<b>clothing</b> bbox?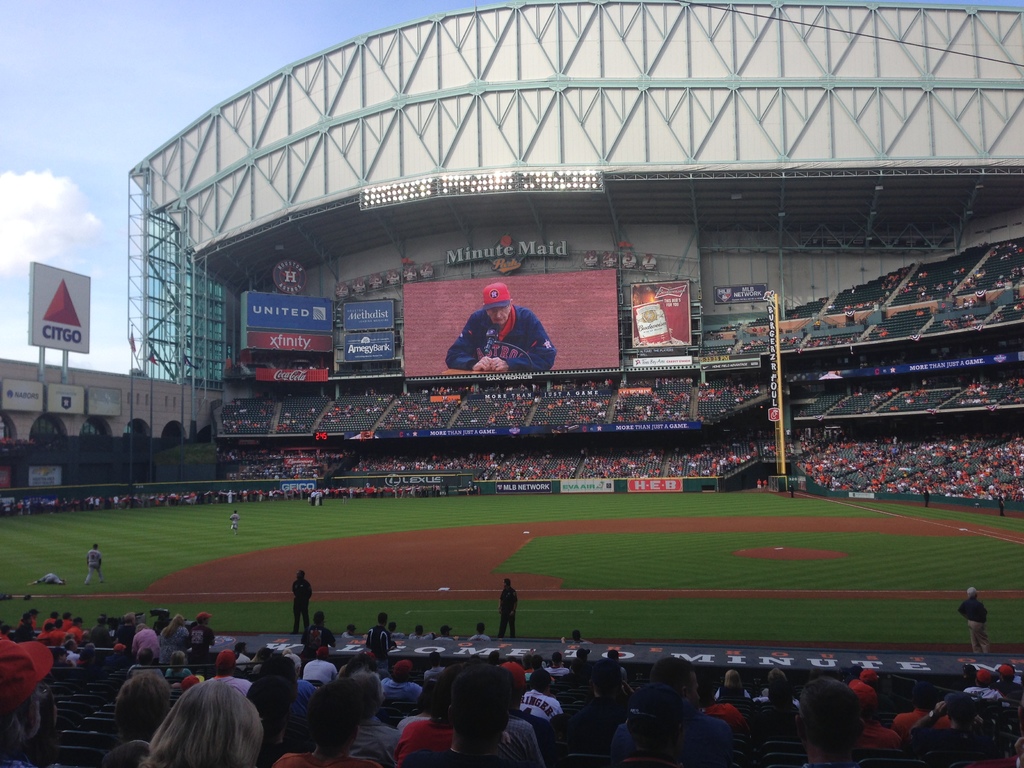
(127, 662, 165, 681)
